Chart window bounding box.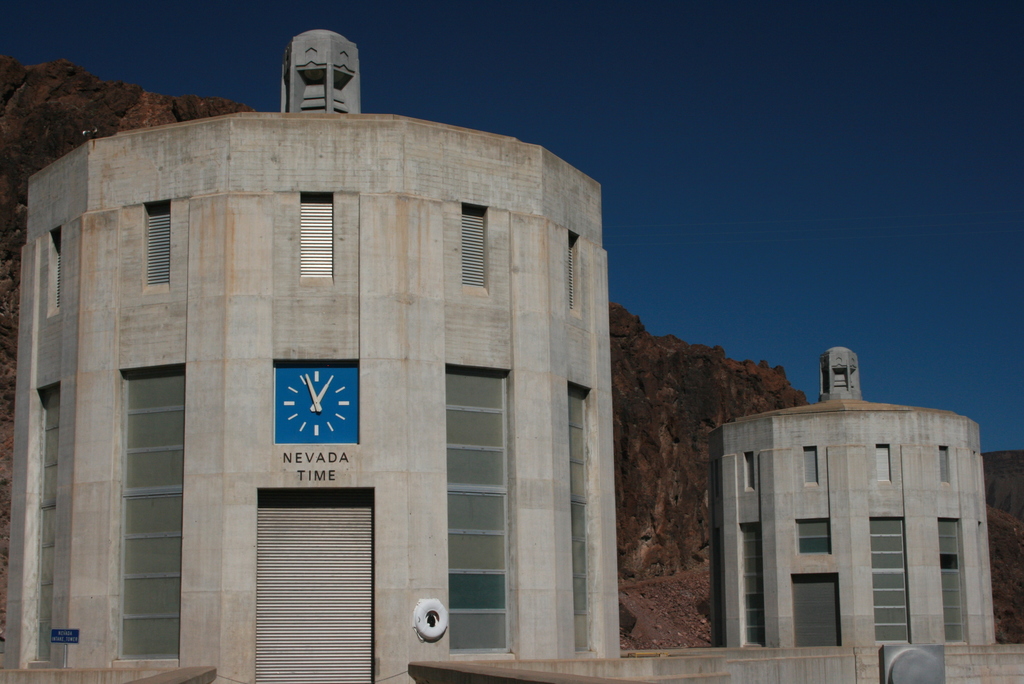
Charted: bbox(54, 234, 59, 310).
